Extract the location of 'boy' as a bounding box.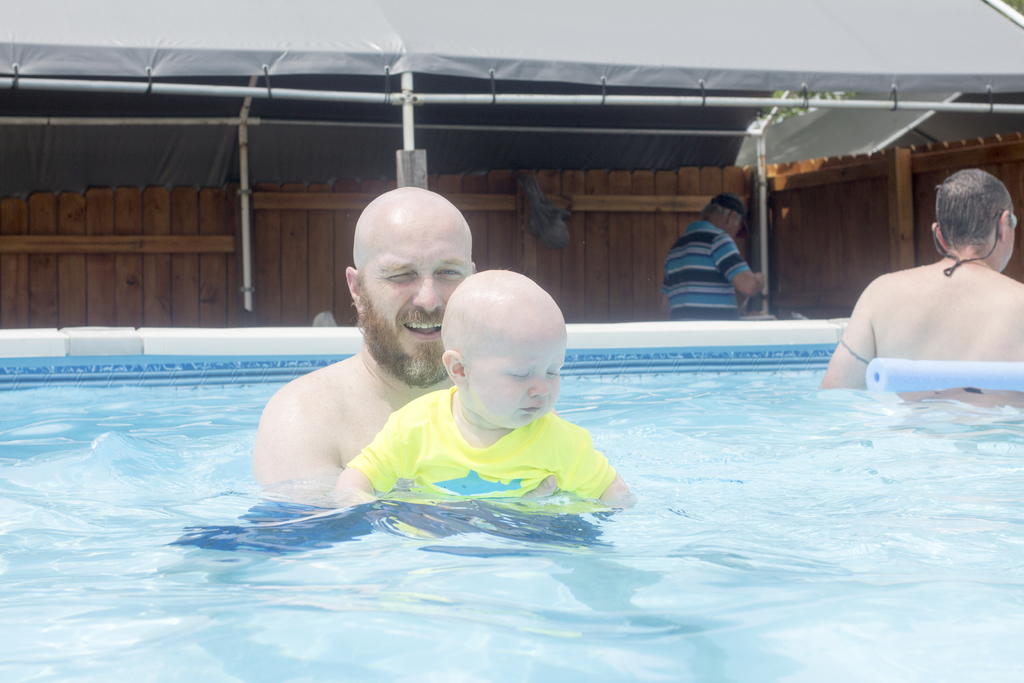
324 232 653 513.
